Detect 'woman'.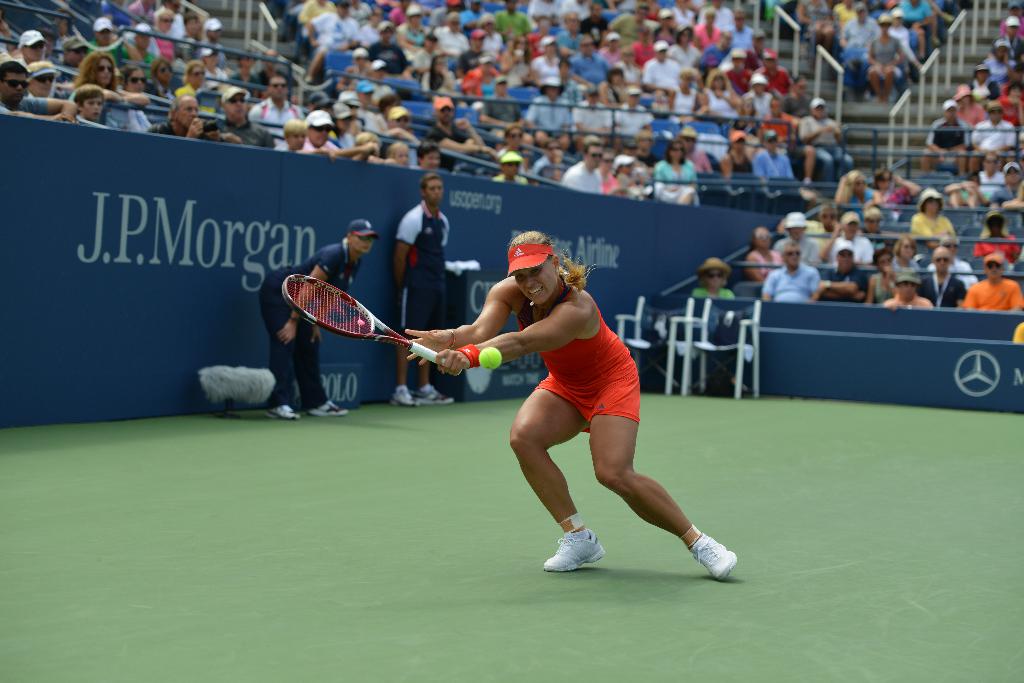
Detected at <box>148,4,175,56</box>.
